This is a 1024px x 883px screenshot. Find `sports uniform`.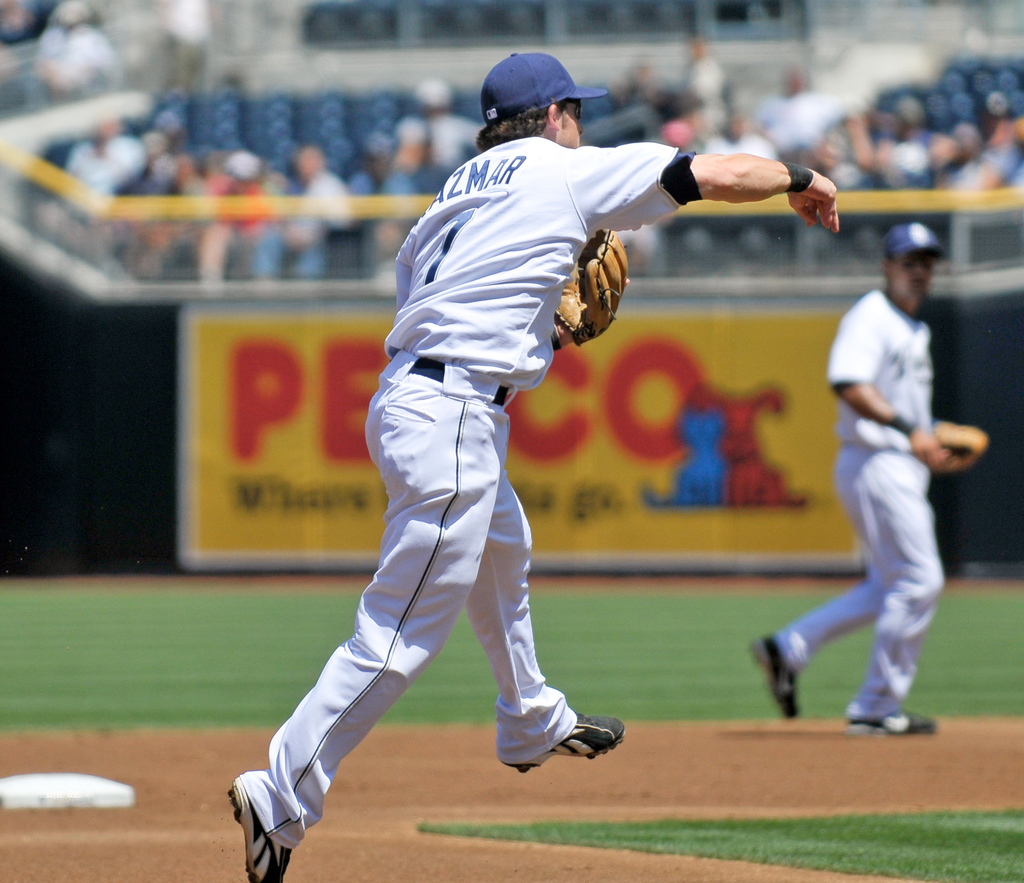
Bounding box: [x1=266, y1=51, x2=769, y2=844].
